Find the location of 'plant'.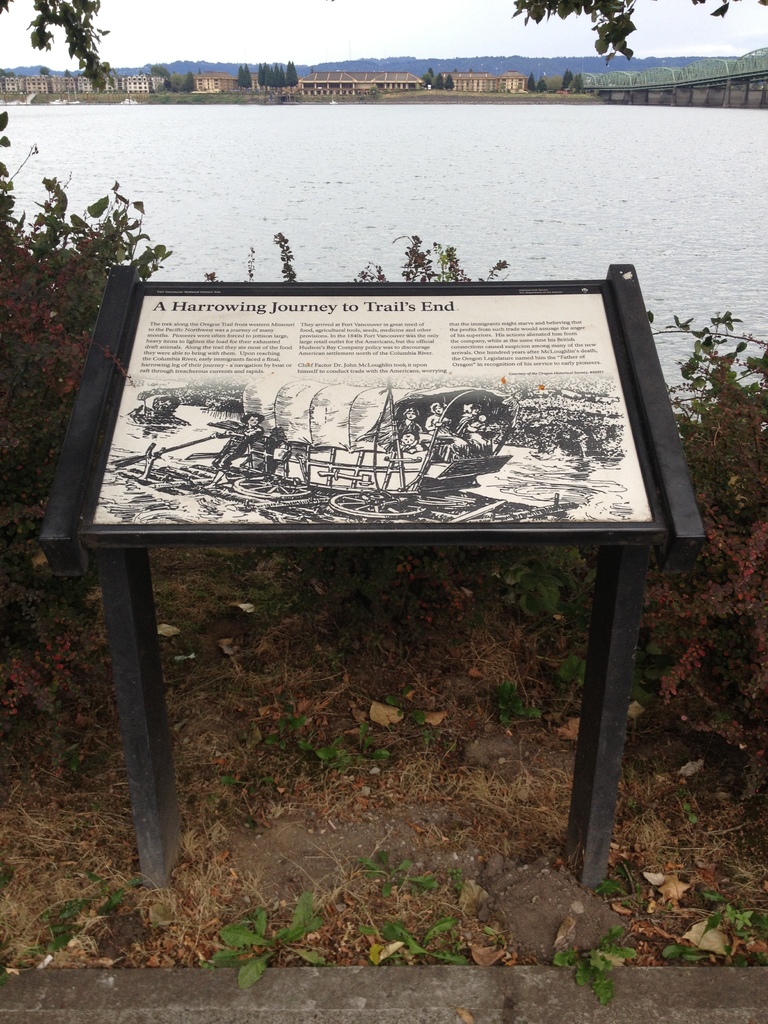
Location: {"x1": 494, "y1": 684, "x2": 540, "y2": 722}.
